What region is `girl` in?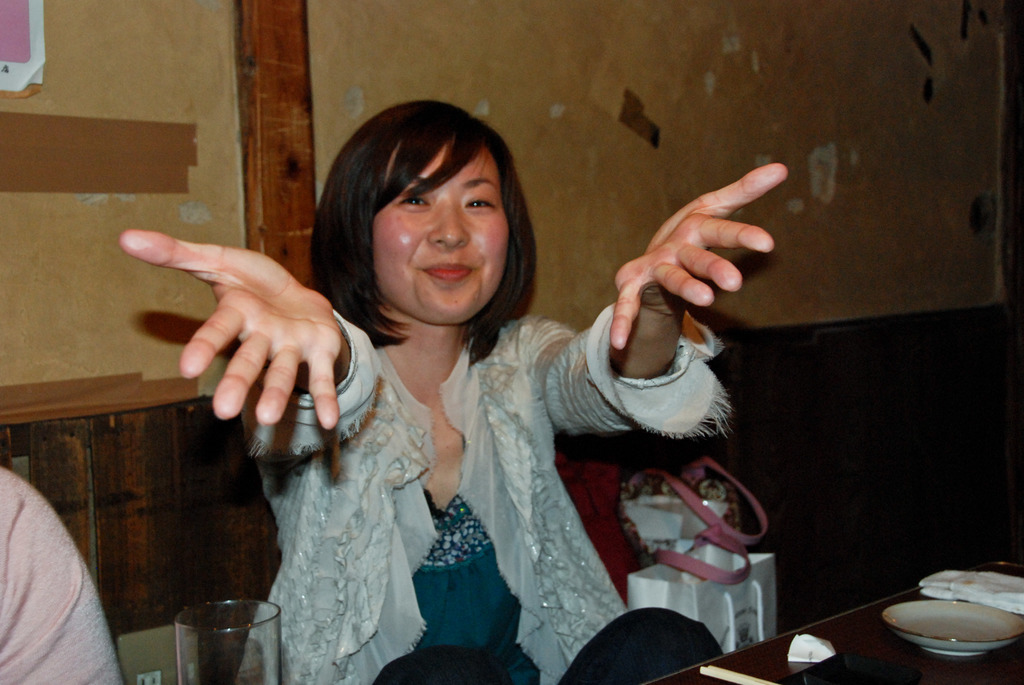
rect(125, 97, 788, 684).
